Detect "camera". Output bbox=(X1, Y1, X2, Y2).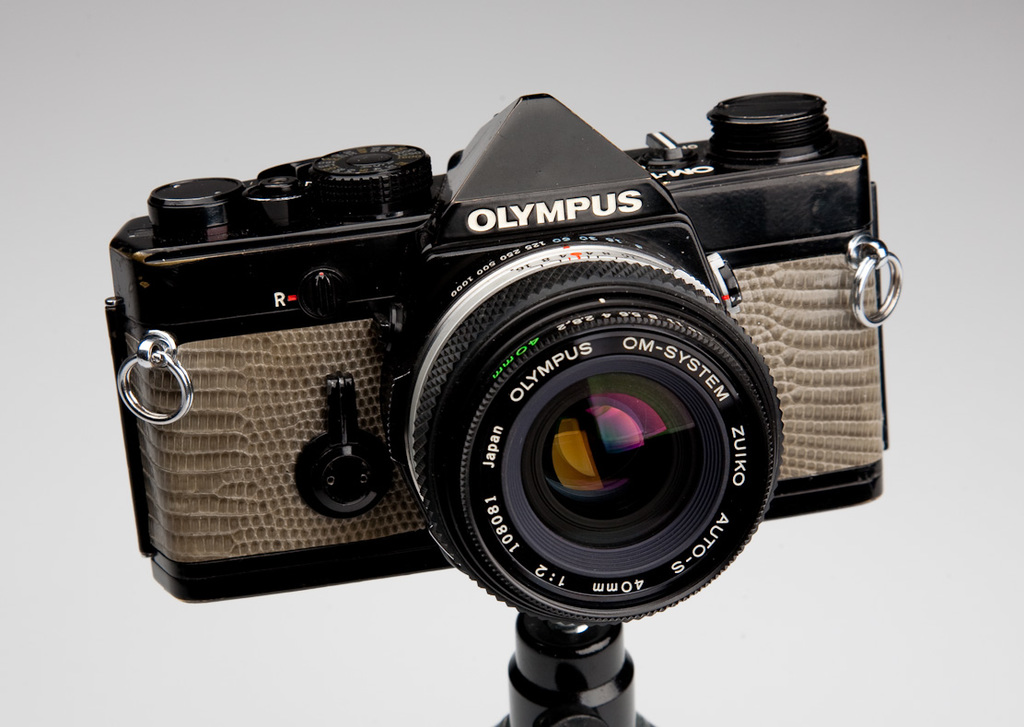
bbox=(46, 48, 911, 691).
